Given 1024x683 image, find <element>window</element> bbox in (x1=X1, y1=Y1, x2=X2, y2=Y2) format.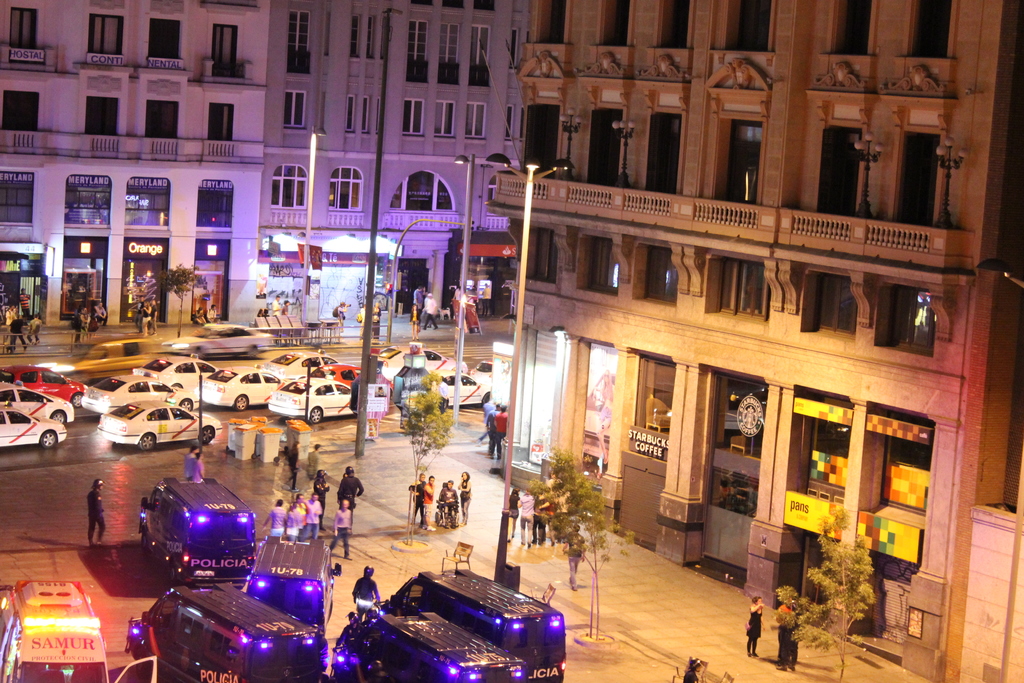
(x1=717, y1=120, x2=766, y2=197).
